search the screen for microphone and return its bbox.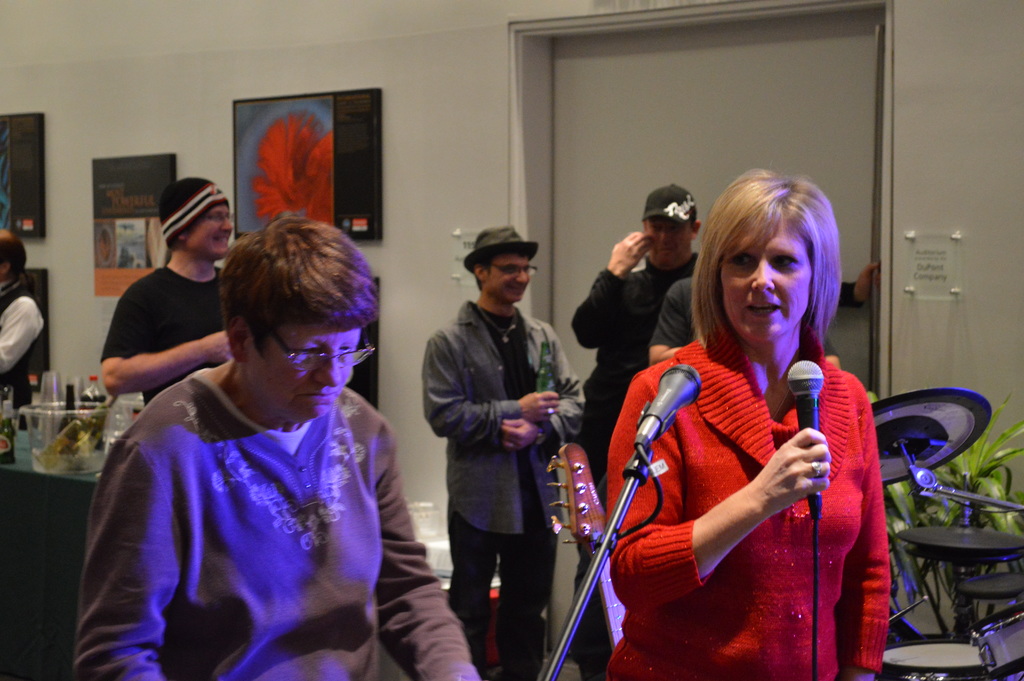
Found: [628, 364, 701, 449].
